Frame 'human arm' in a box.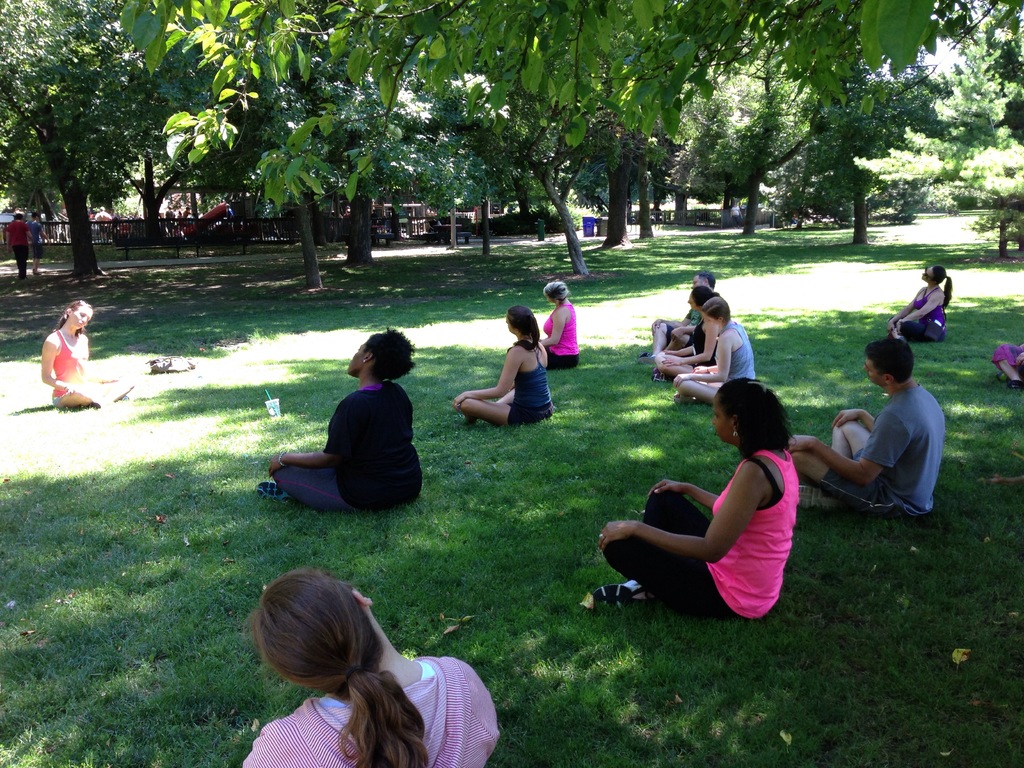
bbox=(830, 403, 877, 435).
